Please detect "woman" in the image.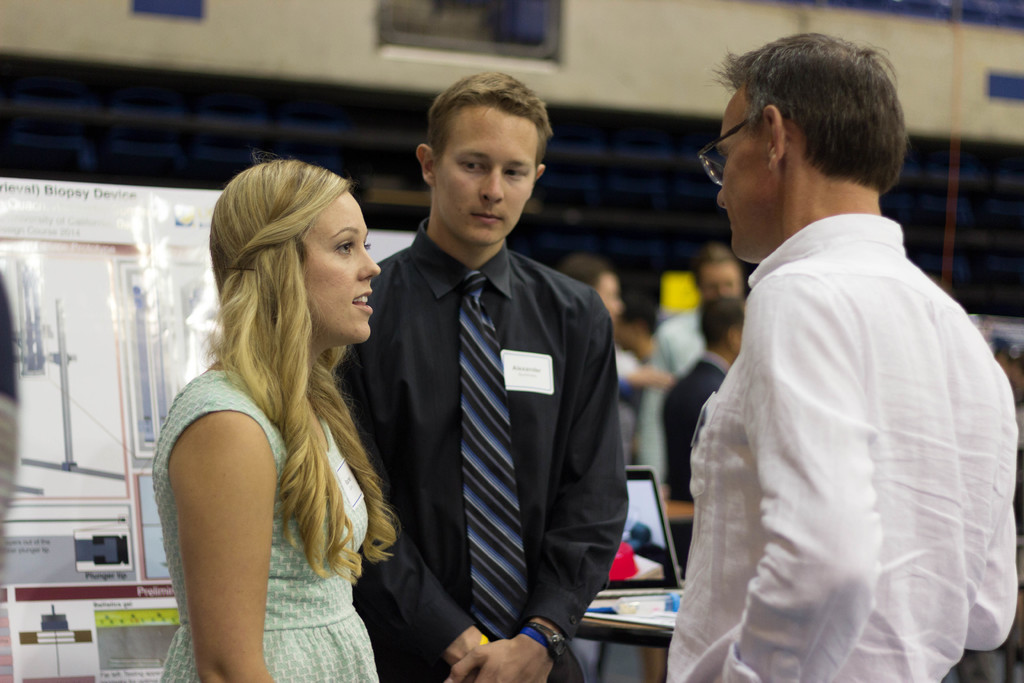
pyautogui.locateOnScreen(138, 152, 407, 682).
